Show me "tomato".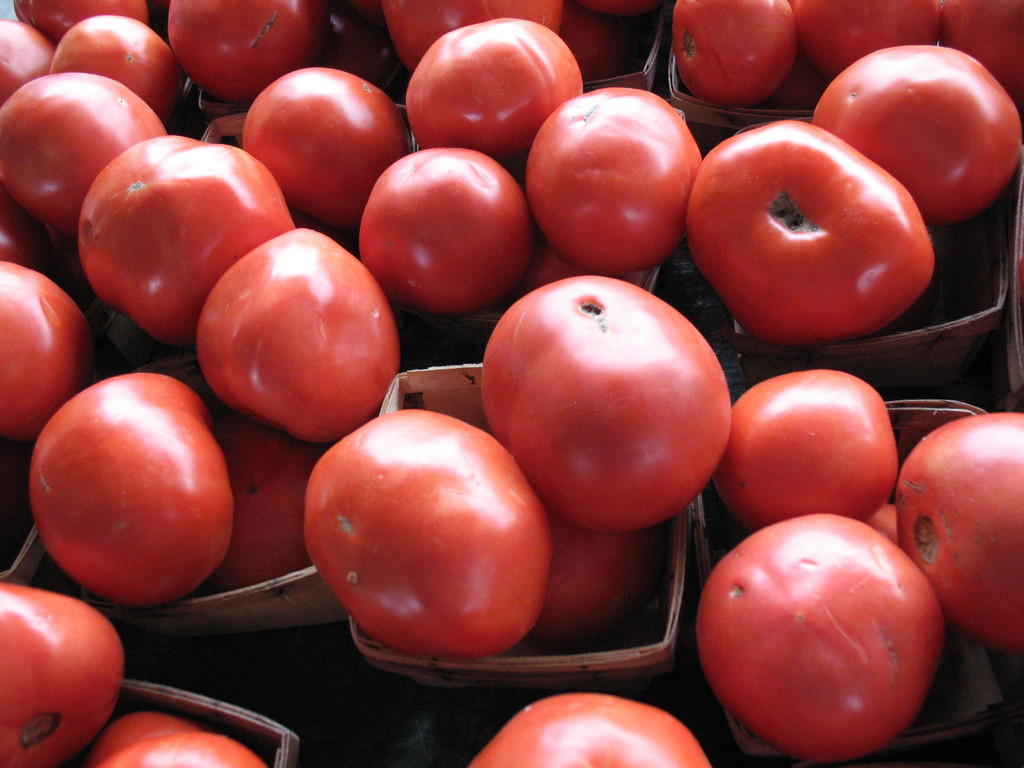
"tomato" is here: bbox=(354, 146, 527, 319).
